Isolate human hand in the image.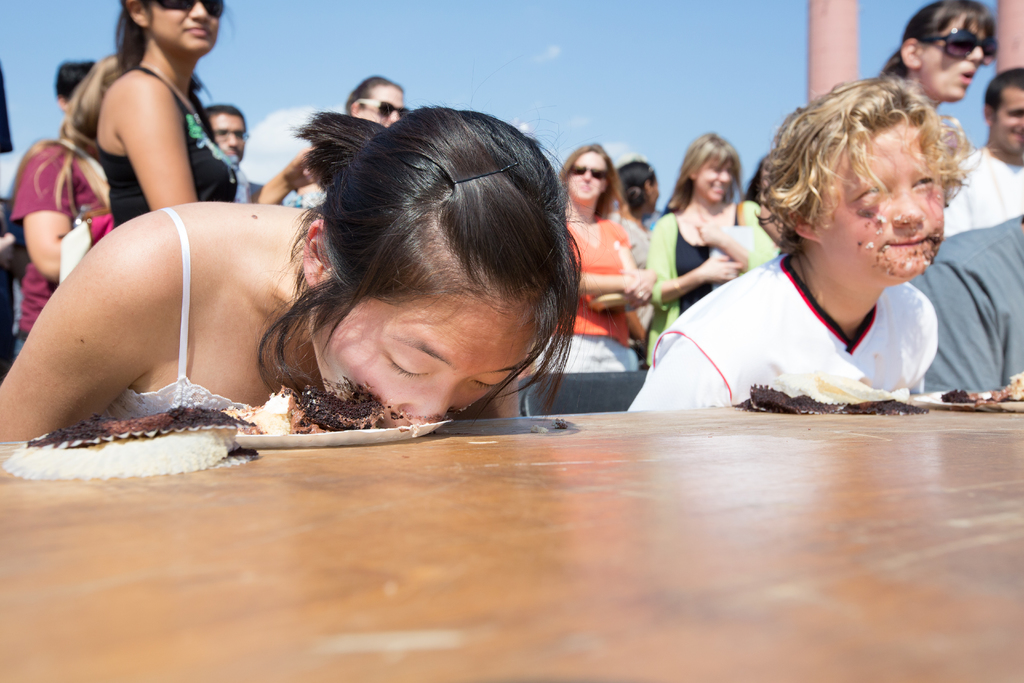
Isolated region: region(623, 267, 652, 306).
